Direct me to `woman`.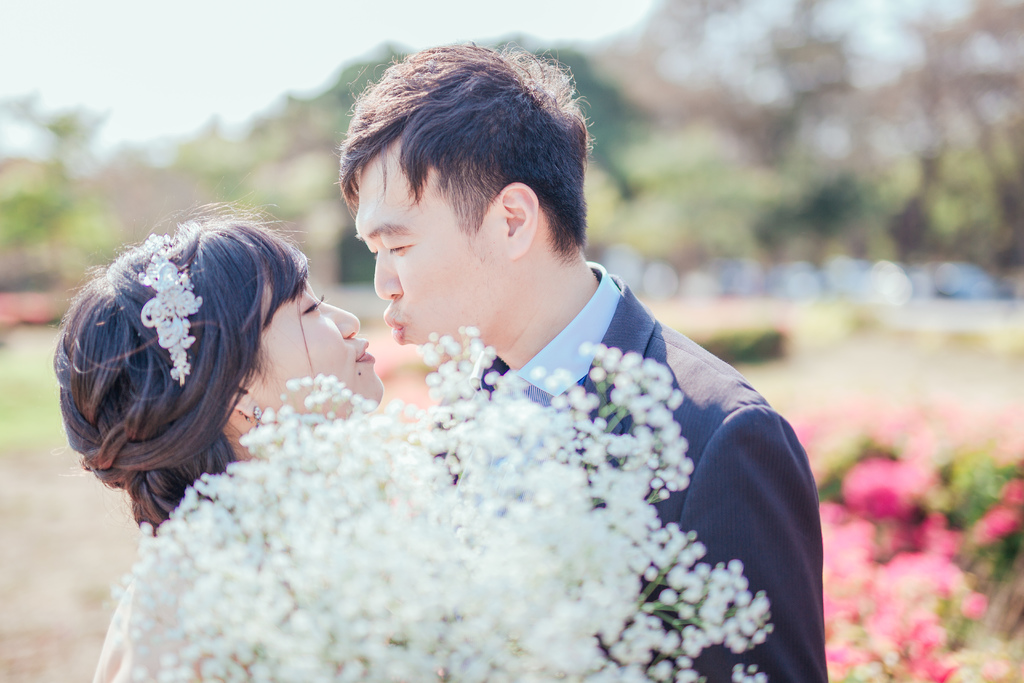
Direction: locate(155, 74, 820, 671).
